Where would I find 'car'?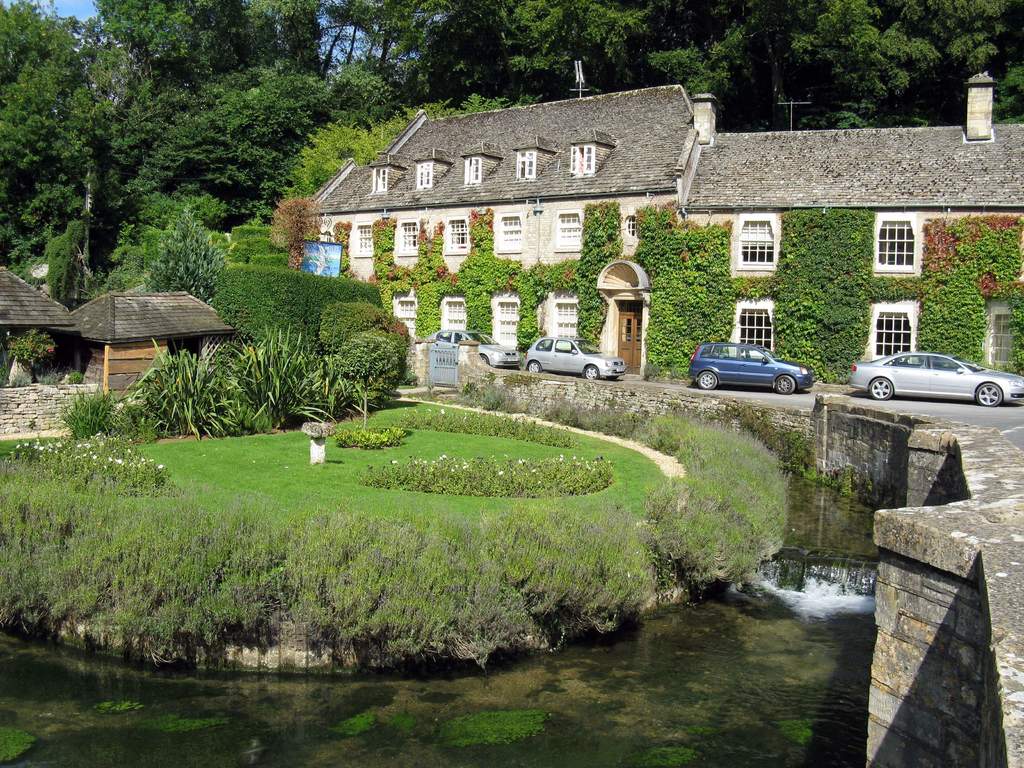
At [x1=692, y1=331, x2=817, y2=392].
